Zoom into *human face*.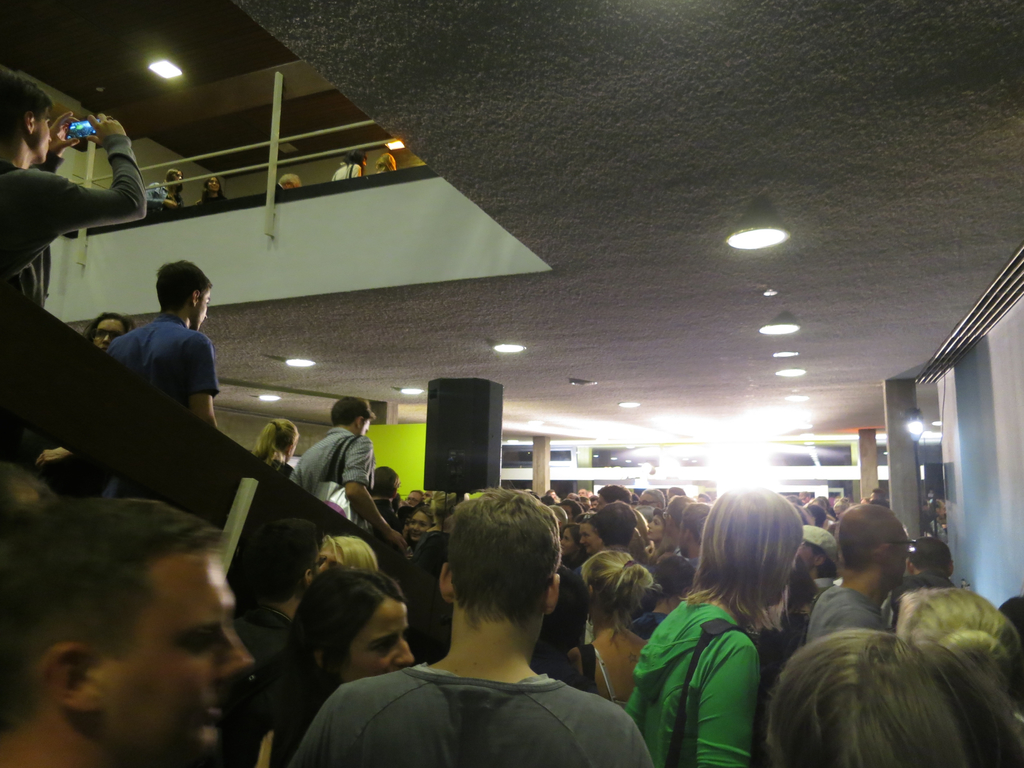
Zoom target: 560,528,577,553.
